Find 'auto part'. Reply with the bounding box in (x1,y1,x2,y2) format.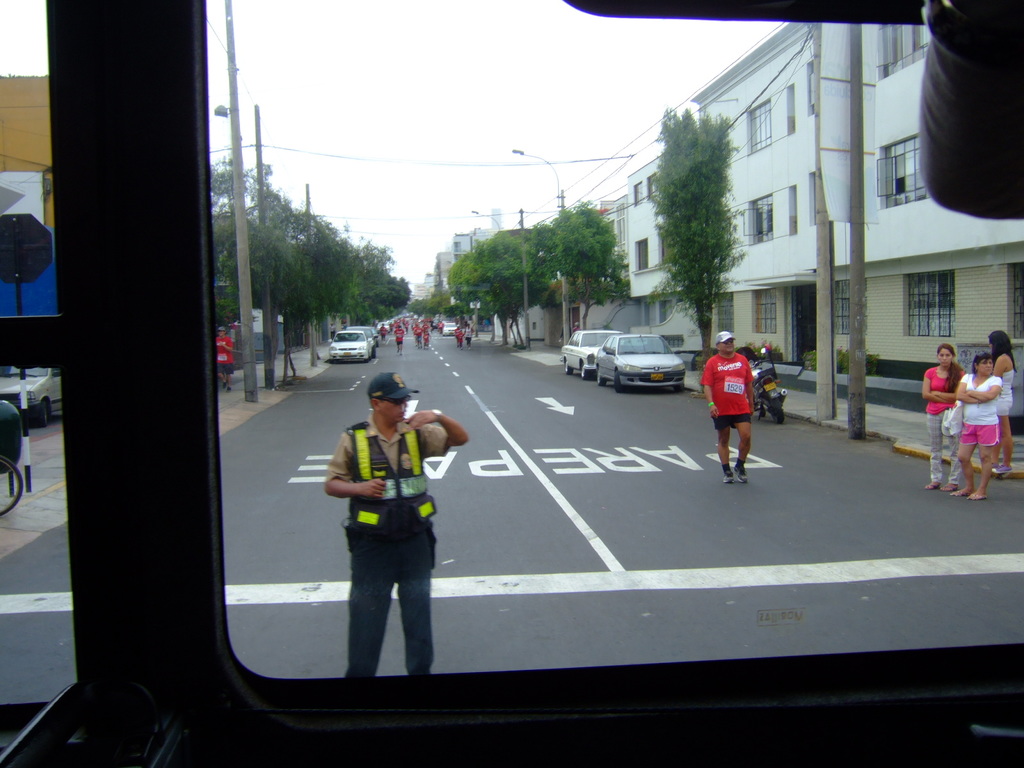
(324,322,374,358).
